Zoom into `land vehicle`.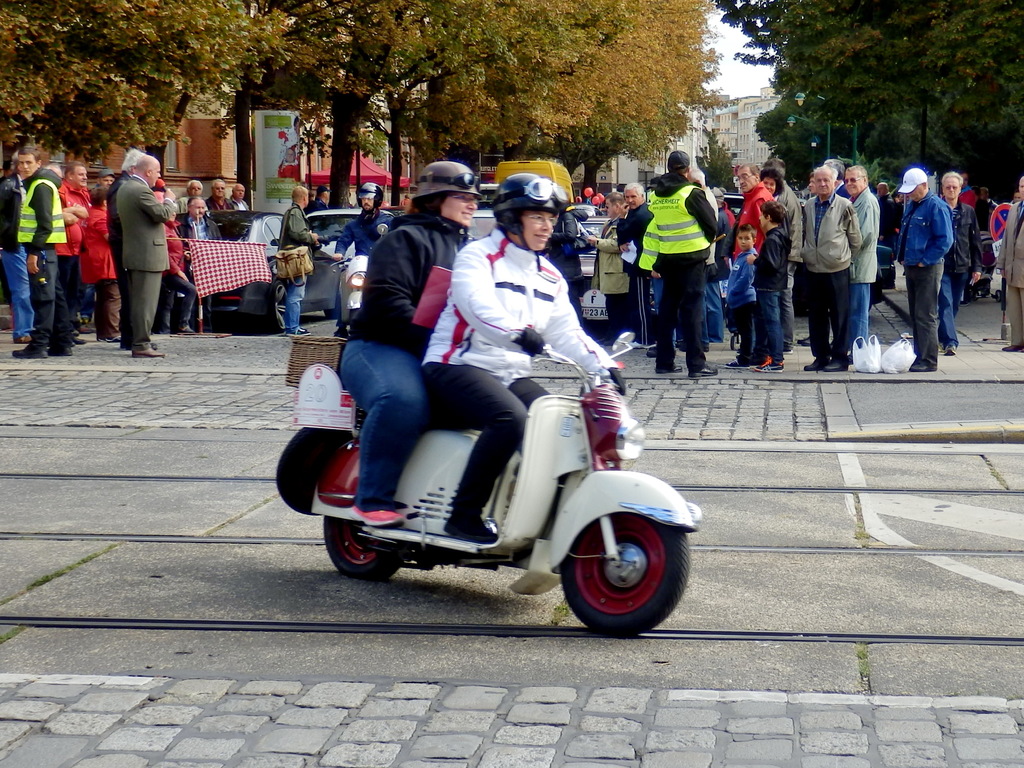
Zoom target: l=578, t=214, r=612, b=322.
